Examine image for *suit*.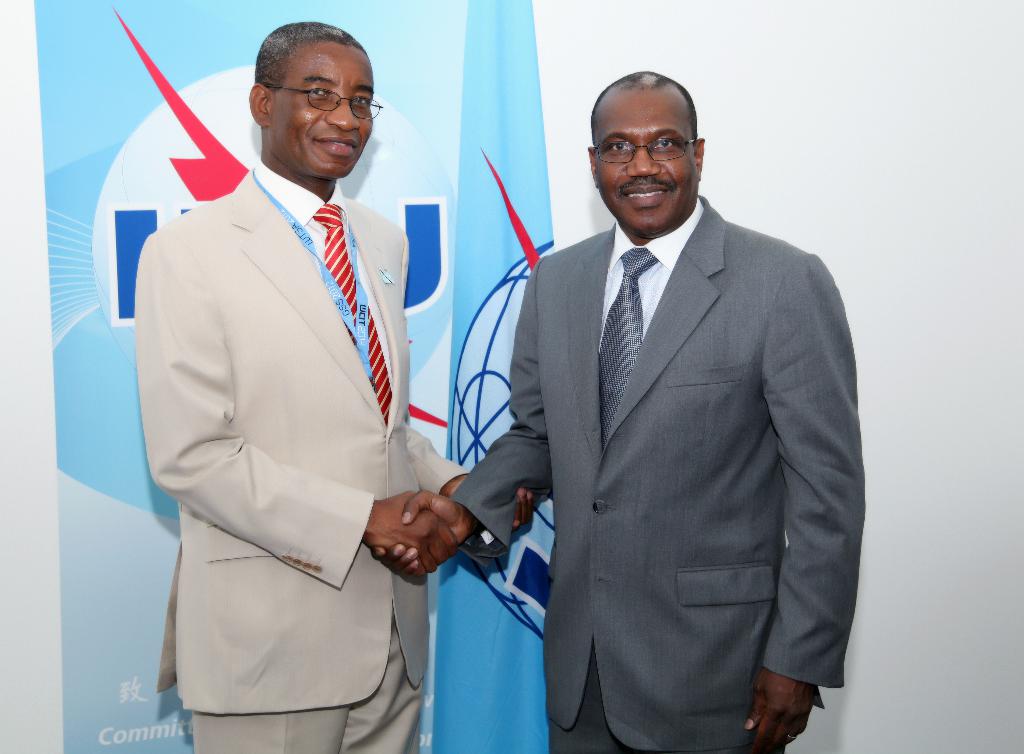
Examination result: [132,156,467,753].
